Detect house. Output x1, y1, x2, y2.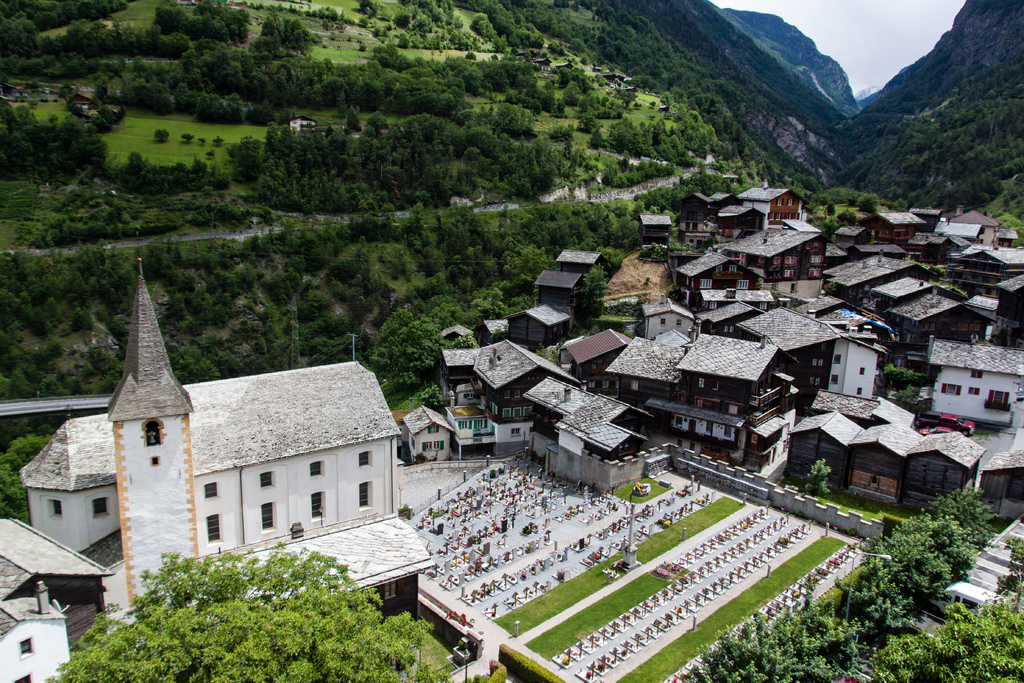
465, 339, 577, 443.
